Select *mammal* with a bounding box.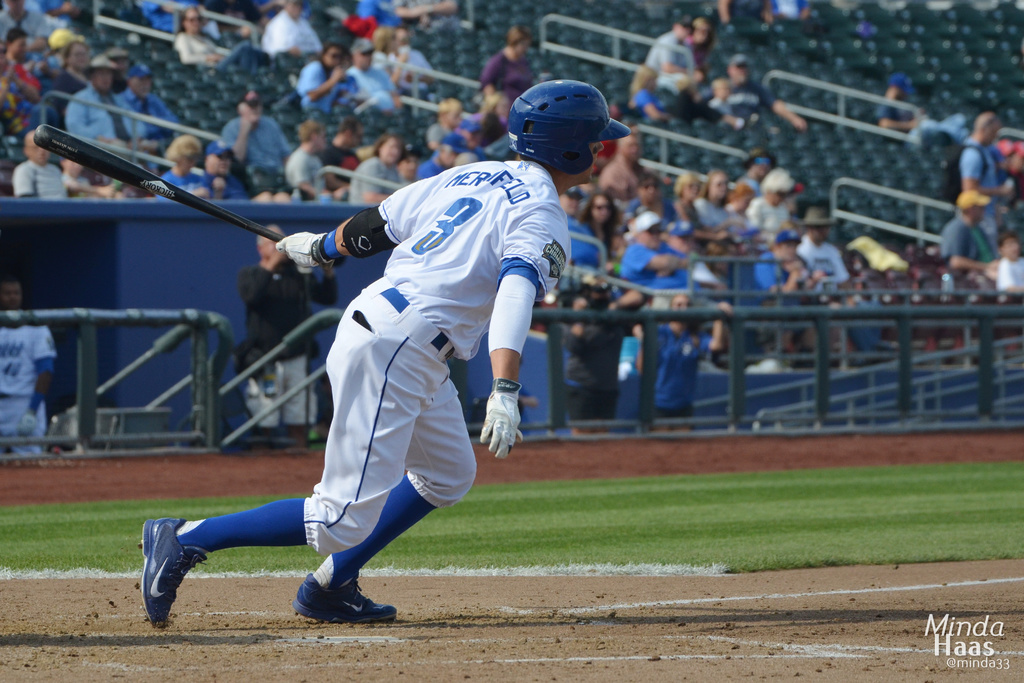
pyautogui.locateOnScreen(666, 219, 724, 288).
